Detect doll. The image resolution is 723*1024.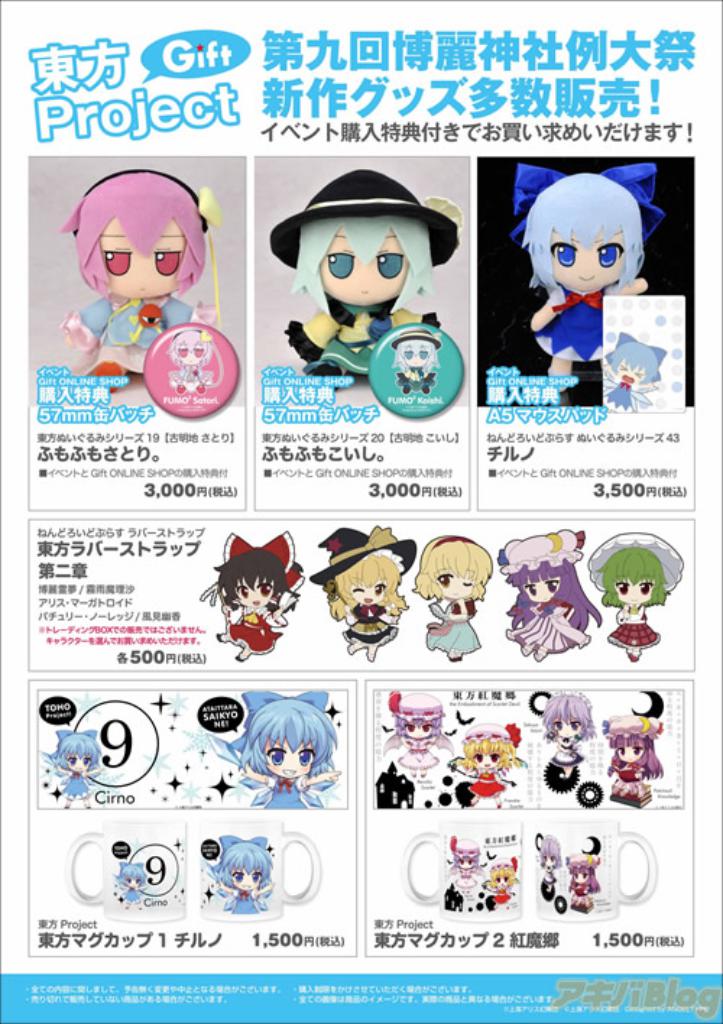
114,858,147,907.
